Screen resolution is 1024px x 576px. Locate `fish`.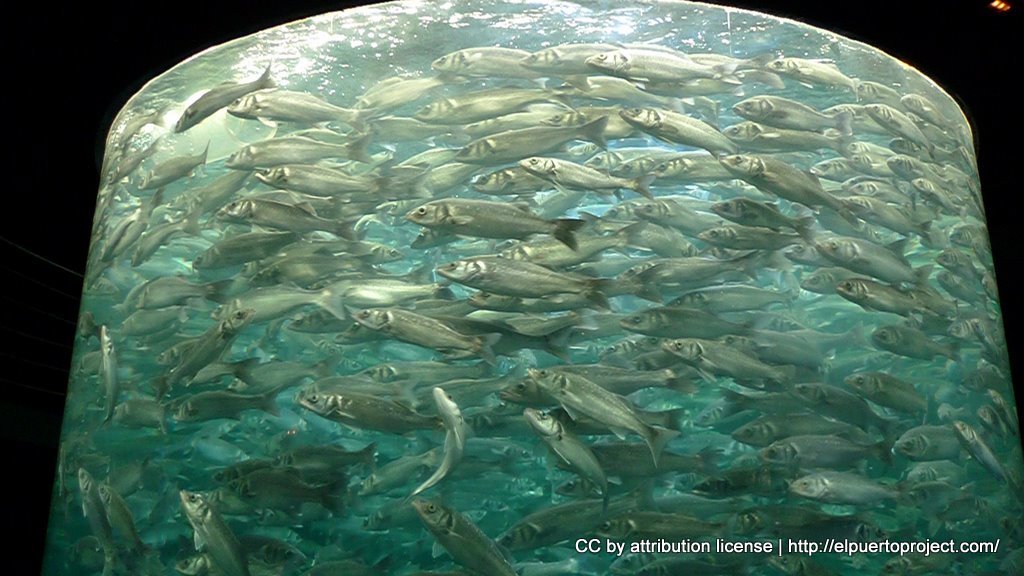
pyautogui.locateOnScreen(622, 77, 747, 100).
